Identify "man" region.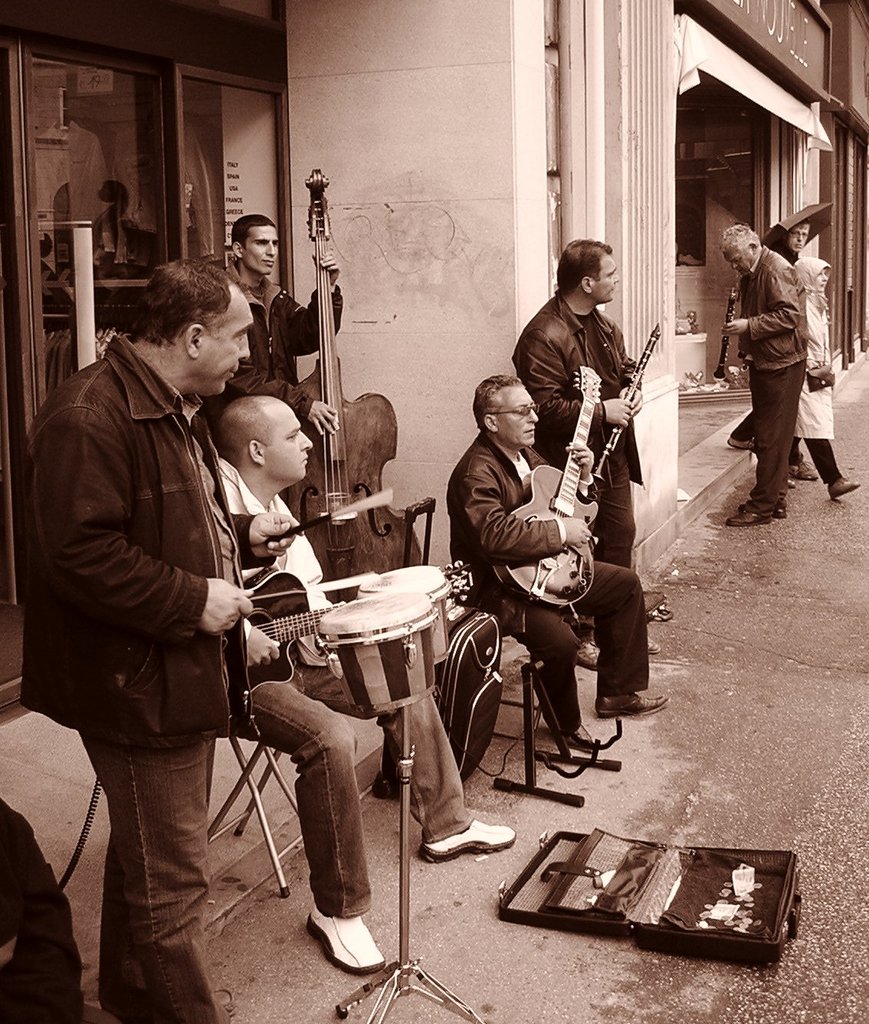
Region: <bbox>725, 217, 806, 468</bbox>.
